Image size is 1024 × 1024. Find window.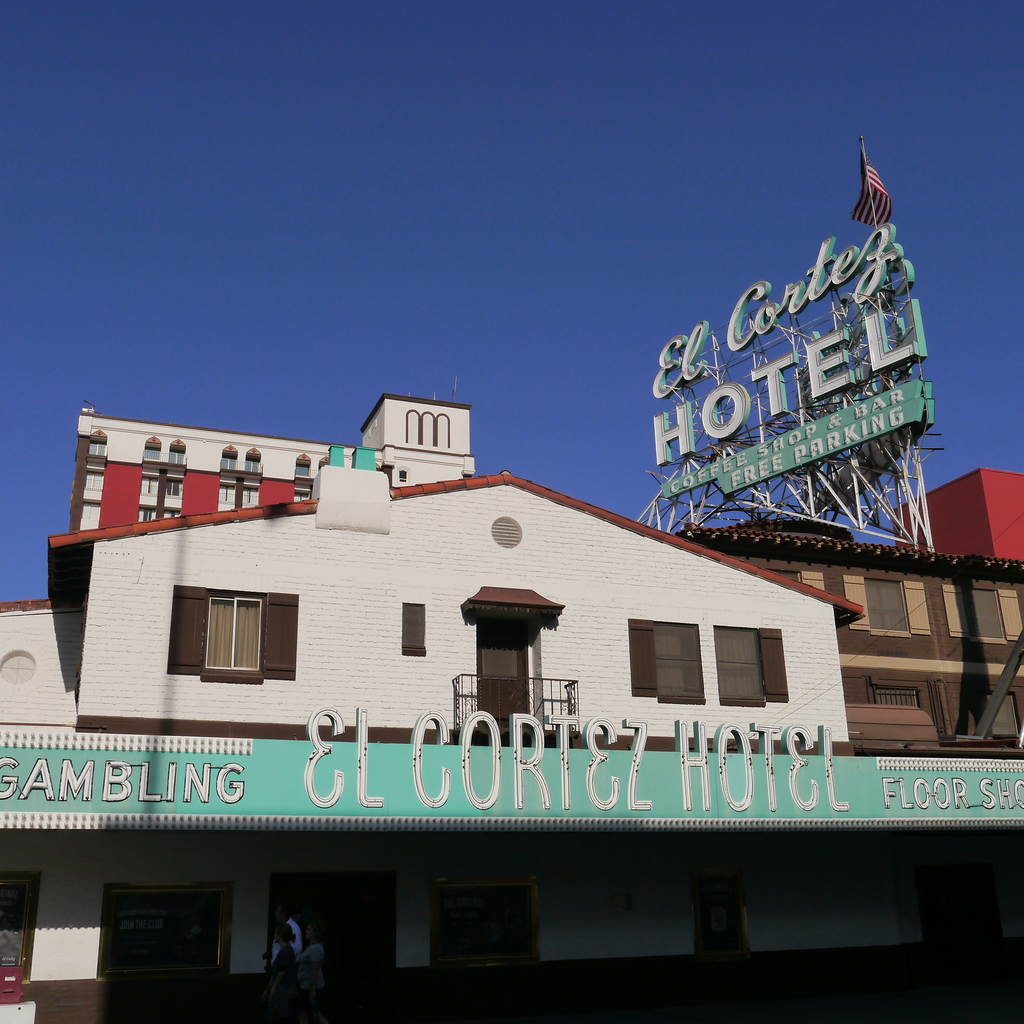
172/449/186/468.
